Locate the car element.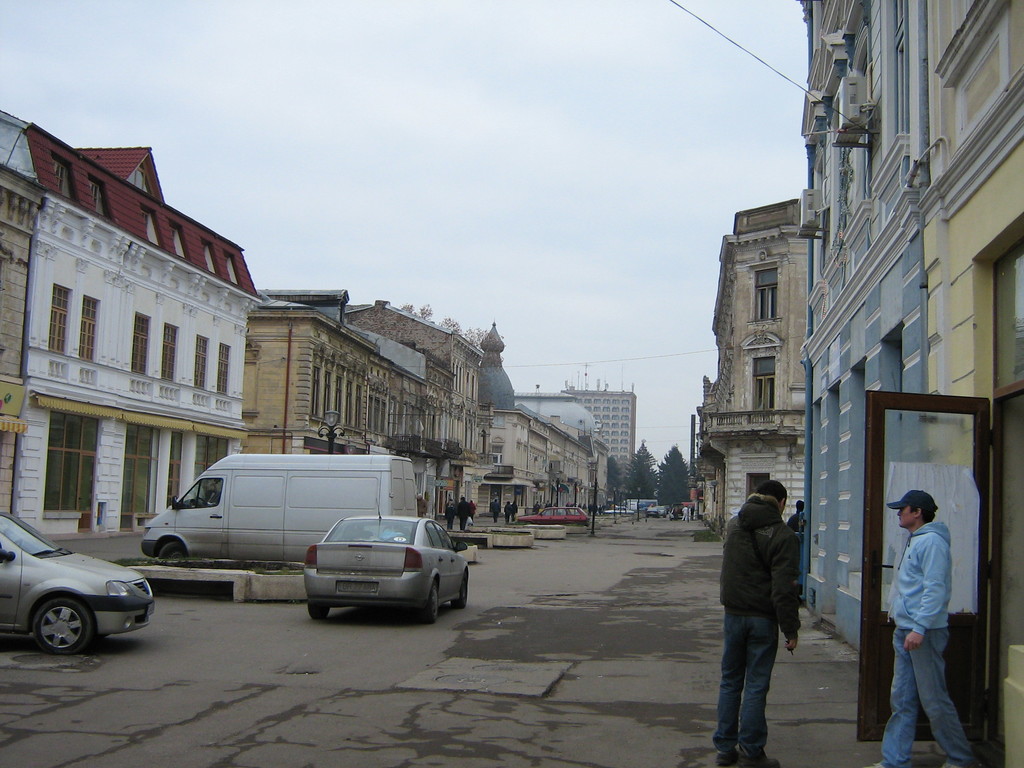
Element bbox: bbox(297, 516, 476, 618).
